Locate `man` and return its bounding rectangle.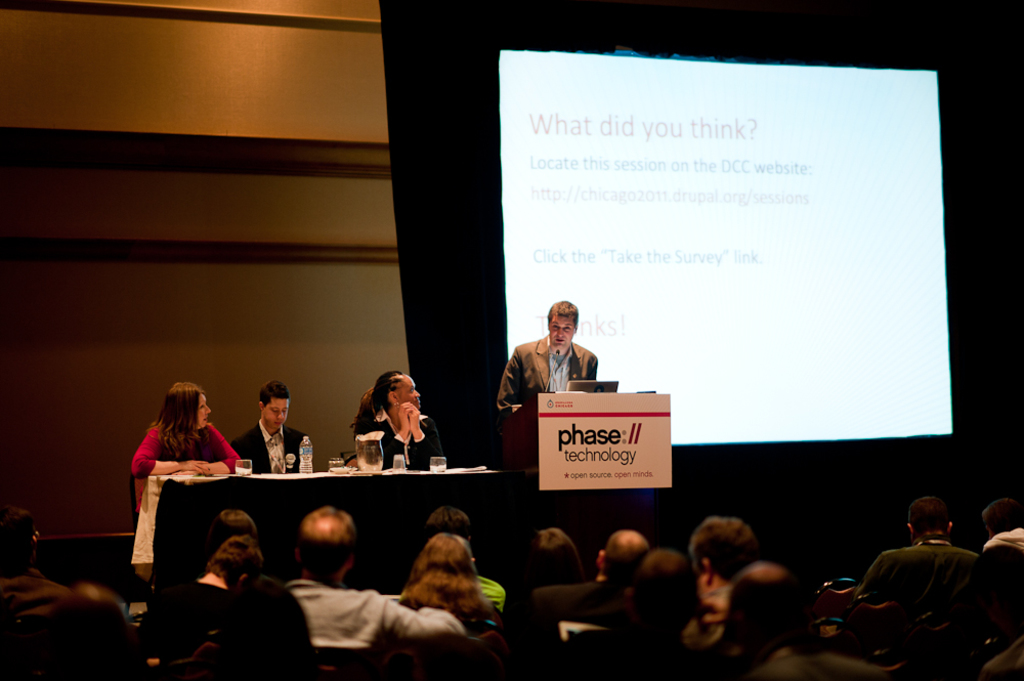
<region>285, 504, 463, 648</region>.
